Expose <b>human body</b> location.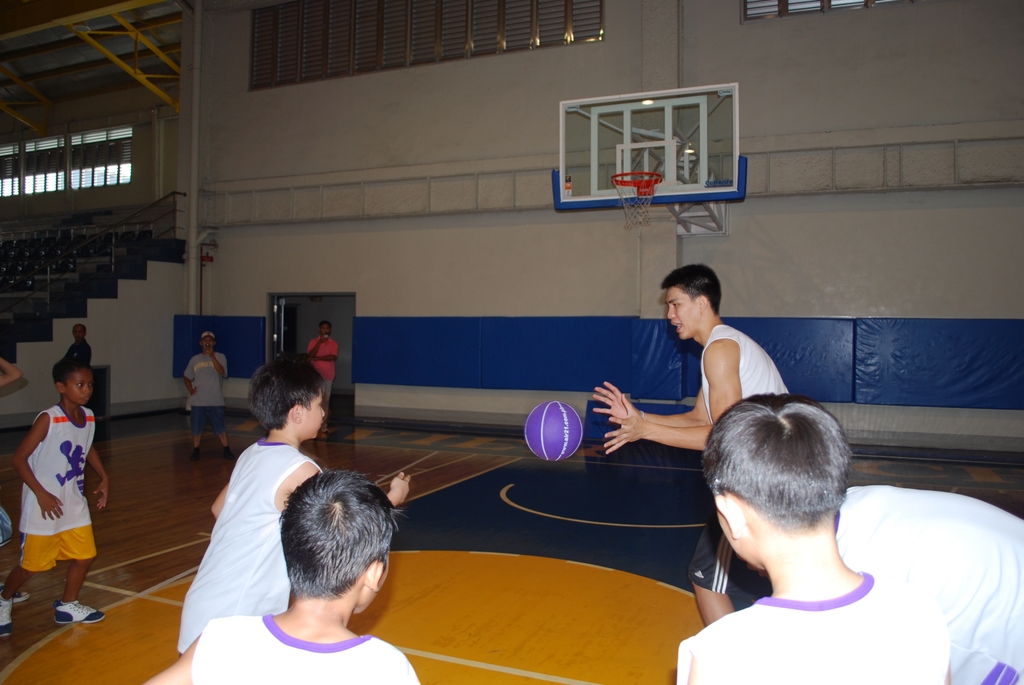
Exposed at crop(593, 260, 795, 624).
